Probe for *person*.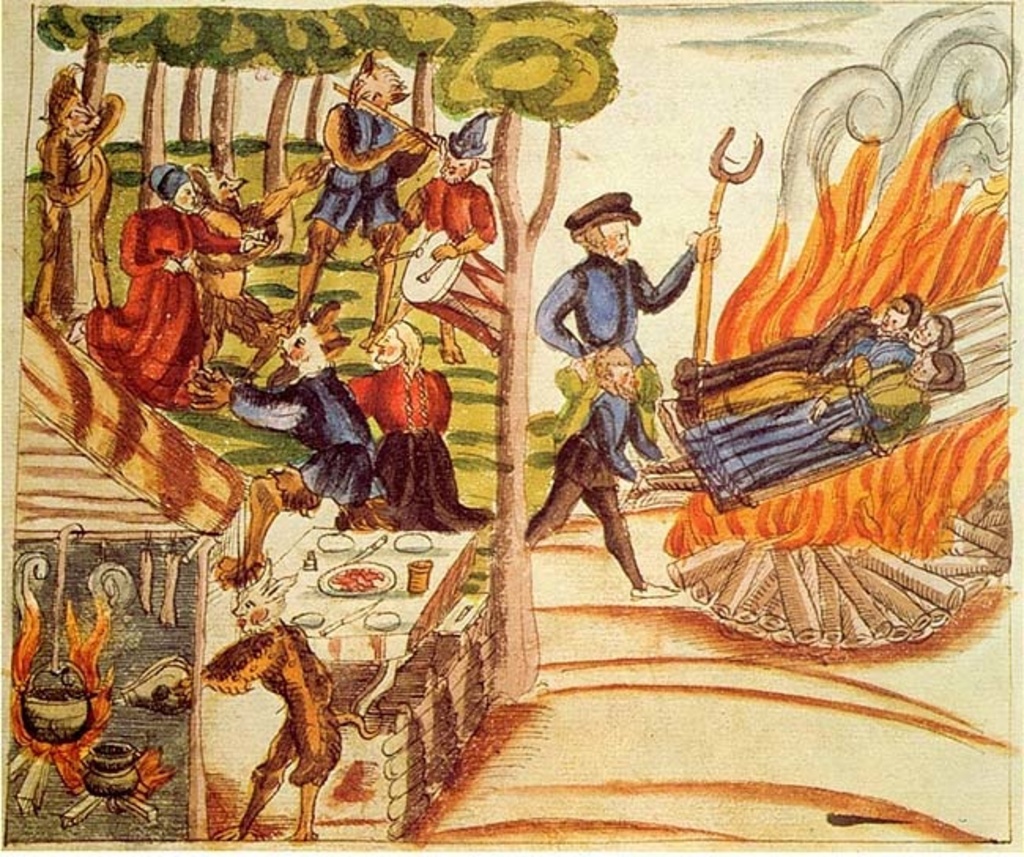
Probe result: 83 164 265 406.
